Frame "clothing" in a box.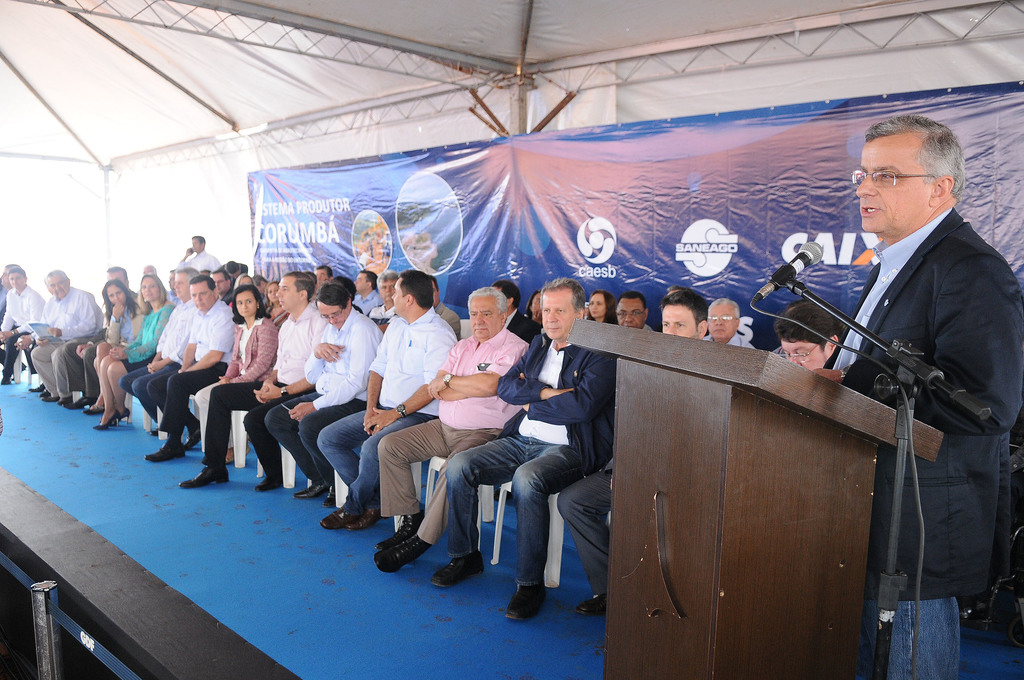
pyautogui.locateOnScreen(0, 286, 40, 373).
